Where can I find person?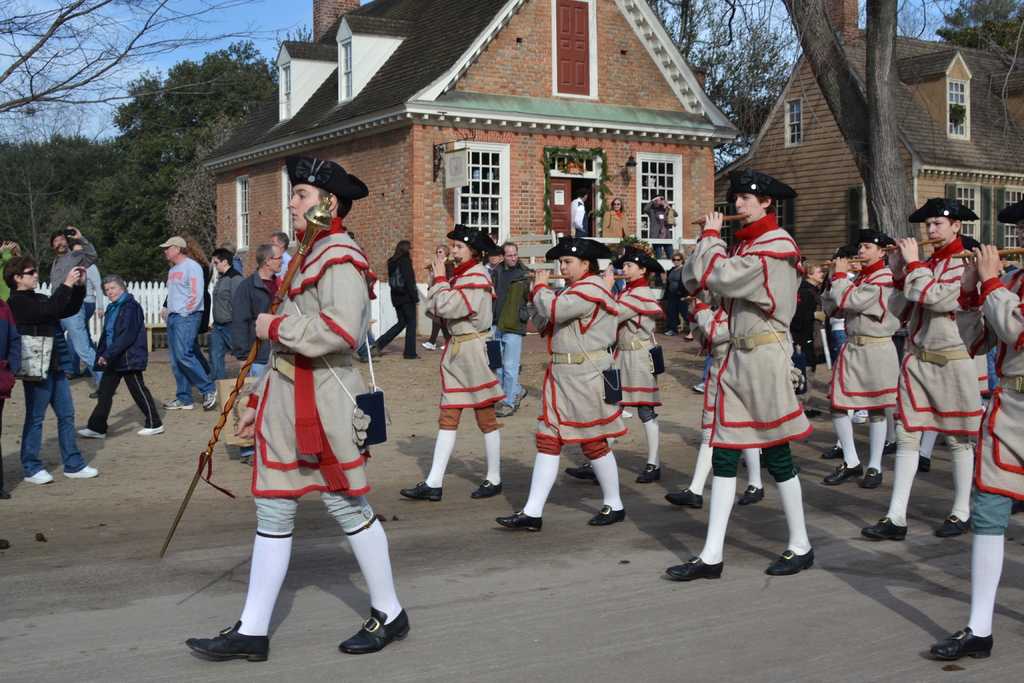
You can find it at (left=158, top=227, right=216, bottom=409).
